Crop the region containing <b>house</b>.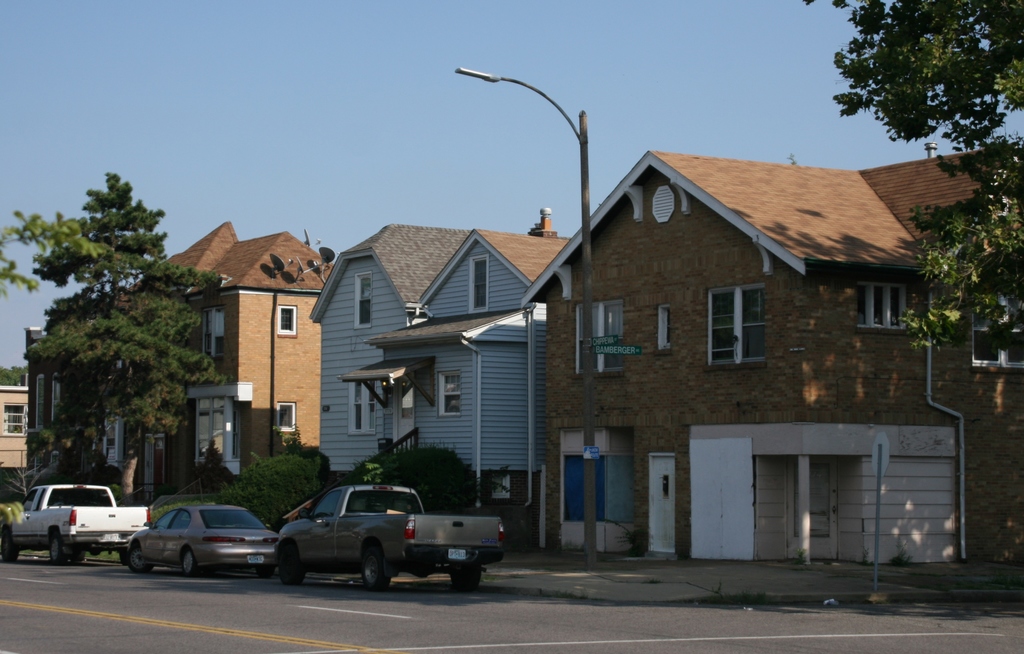
Crop region: 26/217/337/503.
